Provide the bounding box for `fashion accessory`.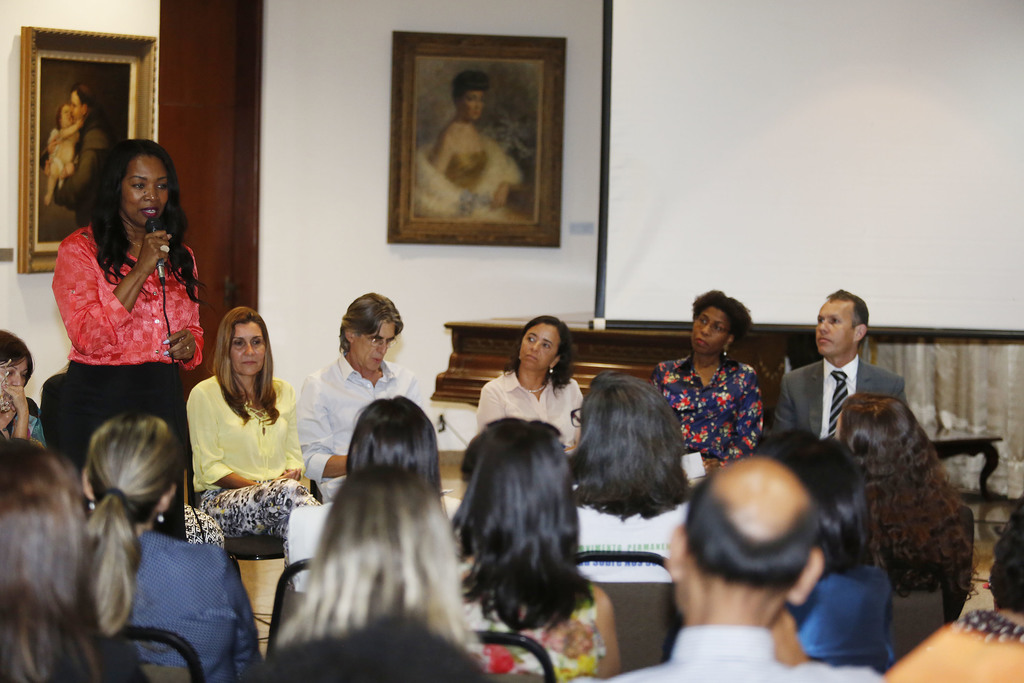
{"x1": 548, "y1": 364, "x2": 554, "y2": 375}.
